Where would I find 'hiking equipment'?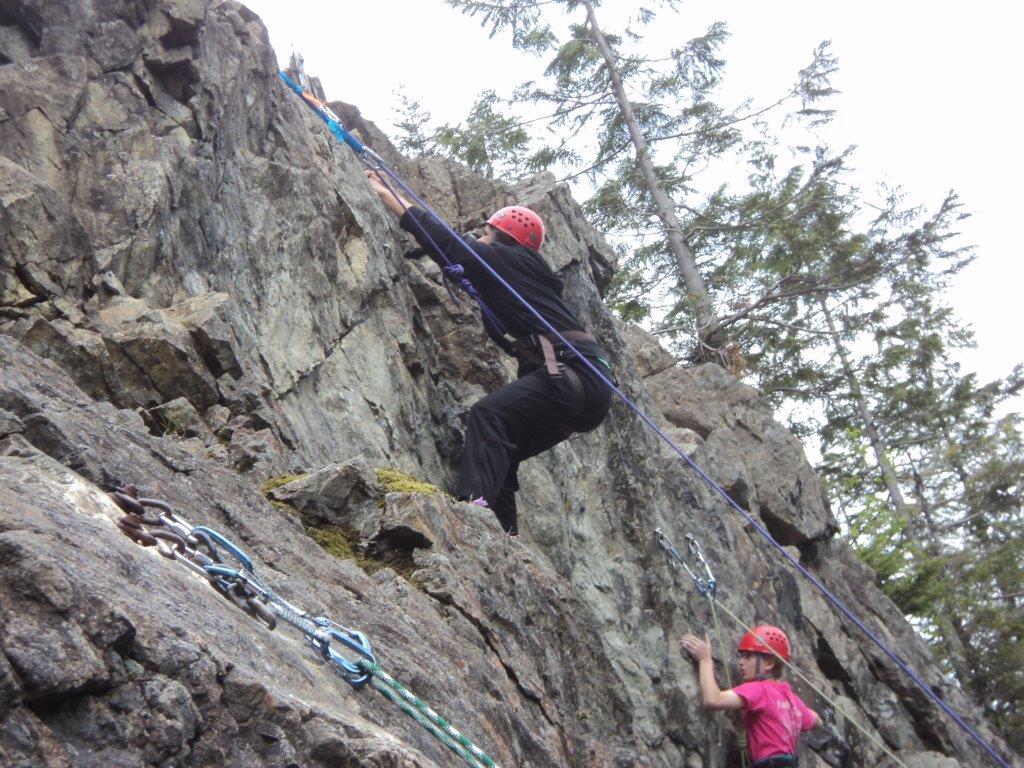
At (737, 633, 787, 680).
